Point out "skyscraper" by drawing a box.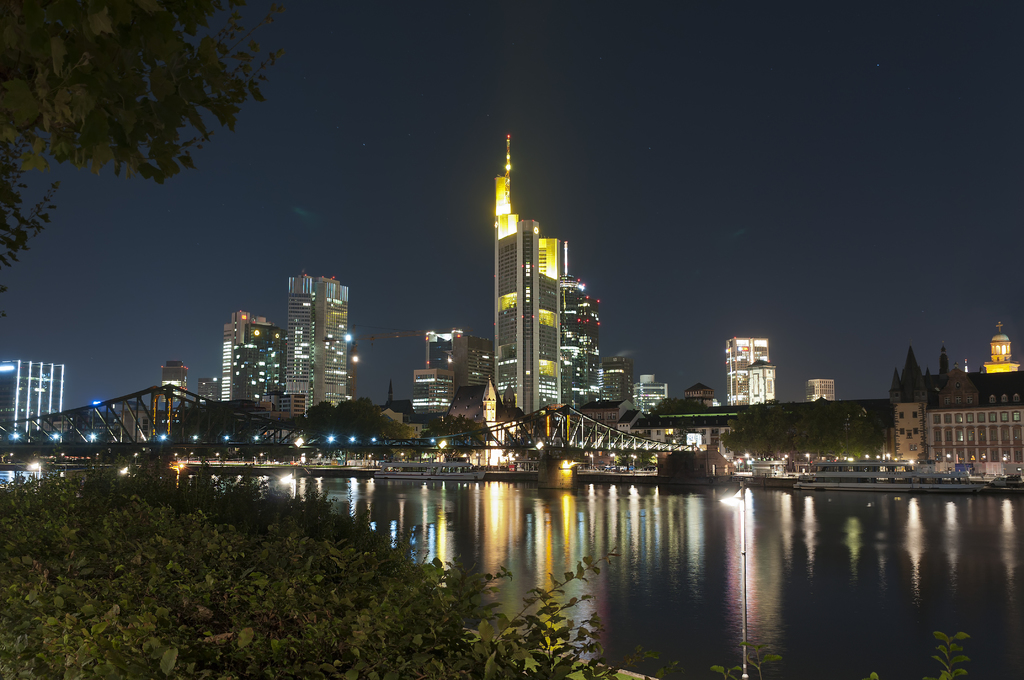
[280,269,344,421].
